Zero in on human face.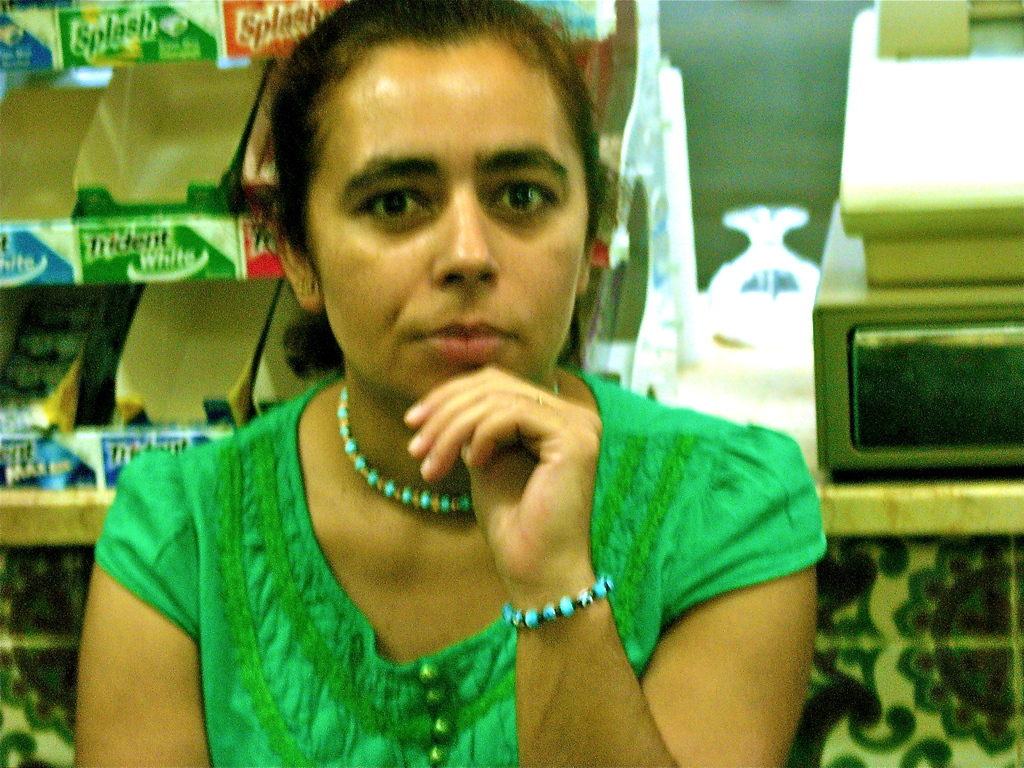
Zeroed in: 311, 44, 589, 409.
